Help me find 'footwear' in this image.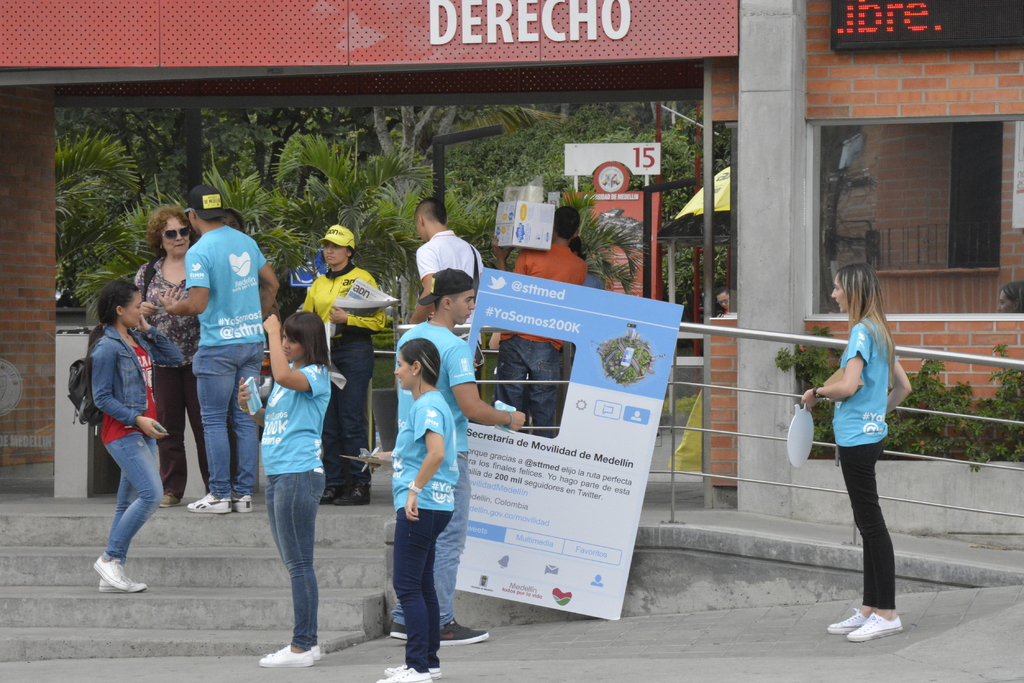
Found it: 380 668 431 682.
